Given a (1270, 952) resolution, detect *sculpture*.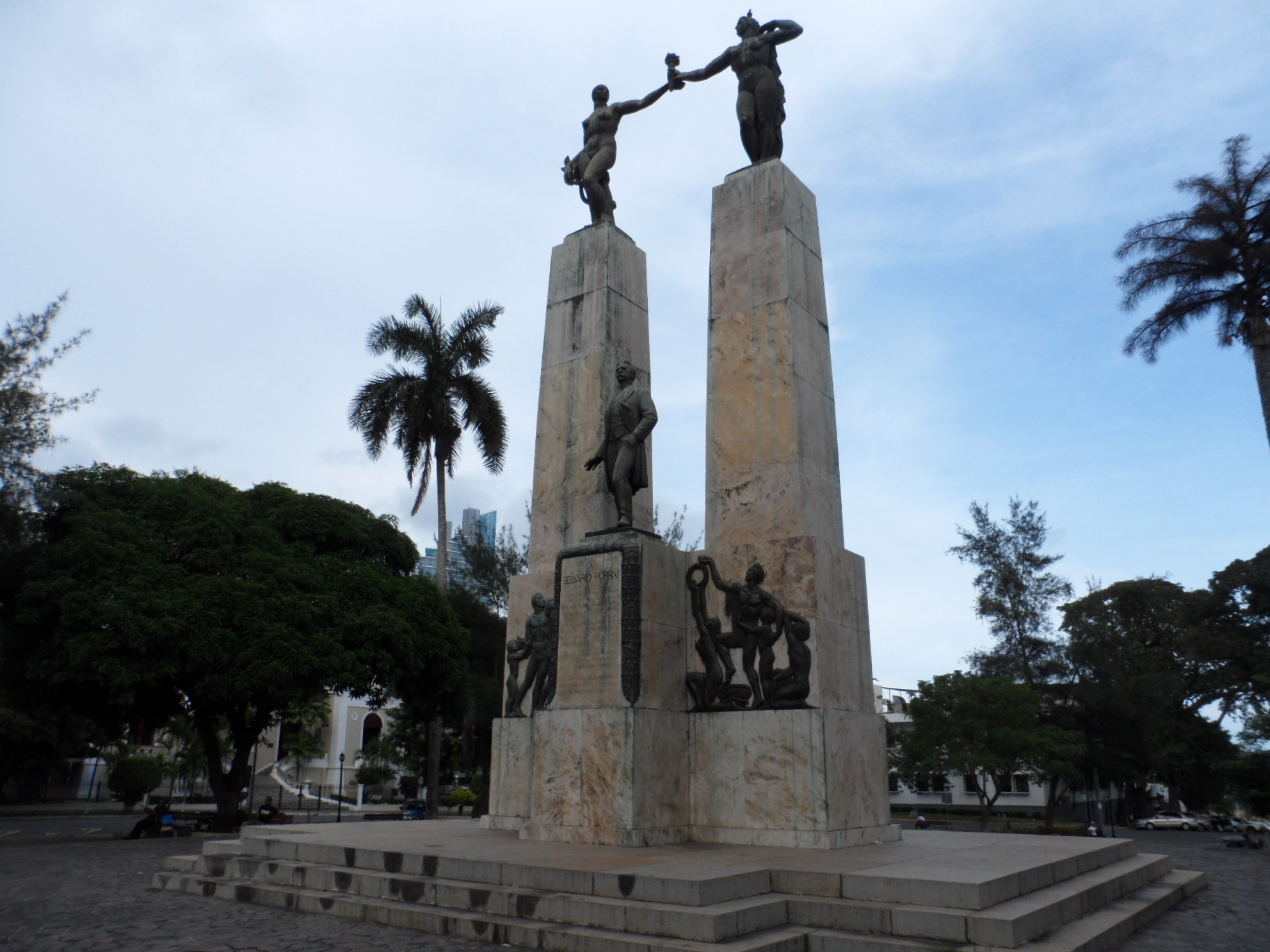
region(356, 36, 430, 148).
